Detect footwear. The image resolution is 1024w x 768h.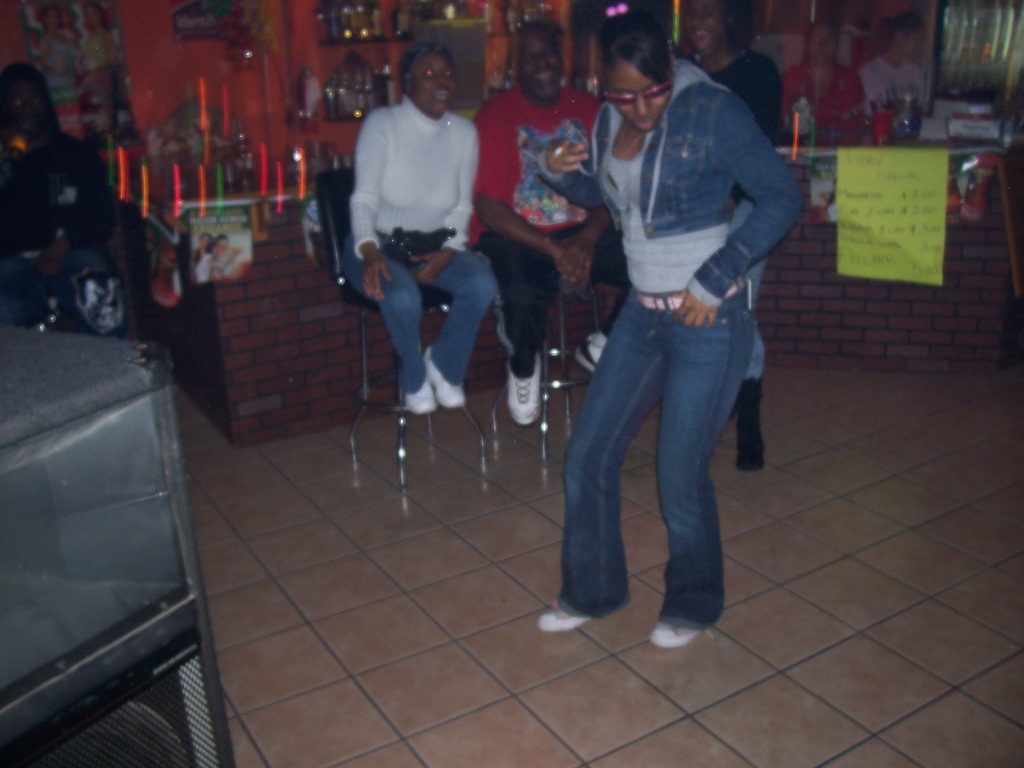
(x1=424, y1=346, x2=466, y2=408).
